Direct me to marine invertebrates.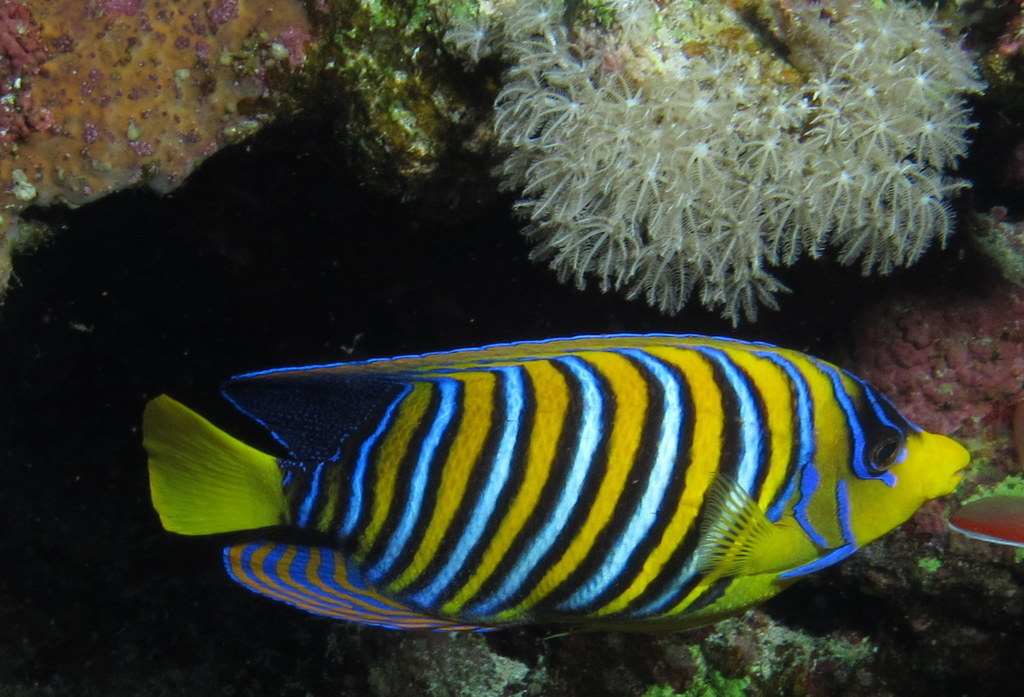
Direction: 461 30 987 356.
